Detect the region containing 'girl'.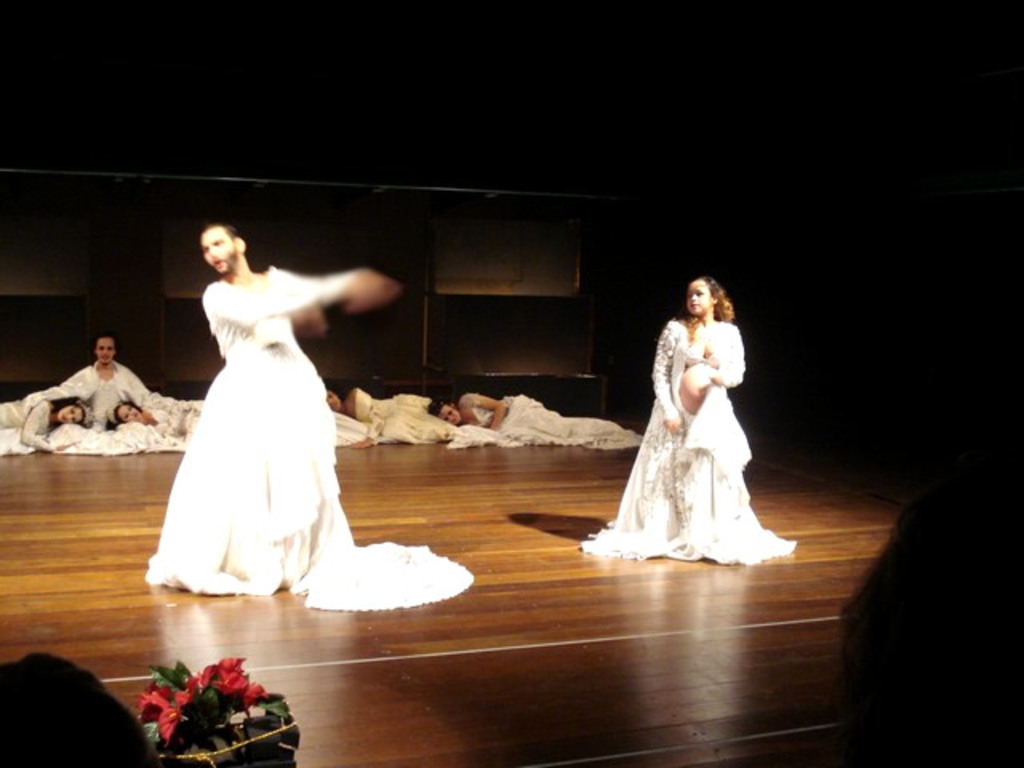
box(589, 275, 795, 566).
